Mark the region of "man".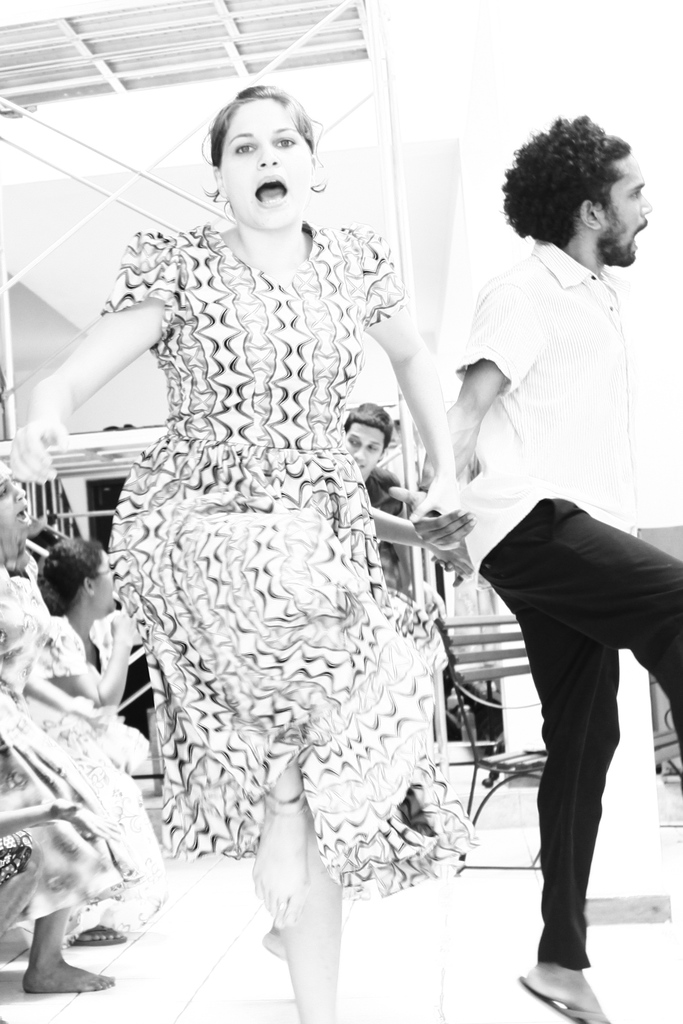
Region: locate(446, 72, 670, 1023).
